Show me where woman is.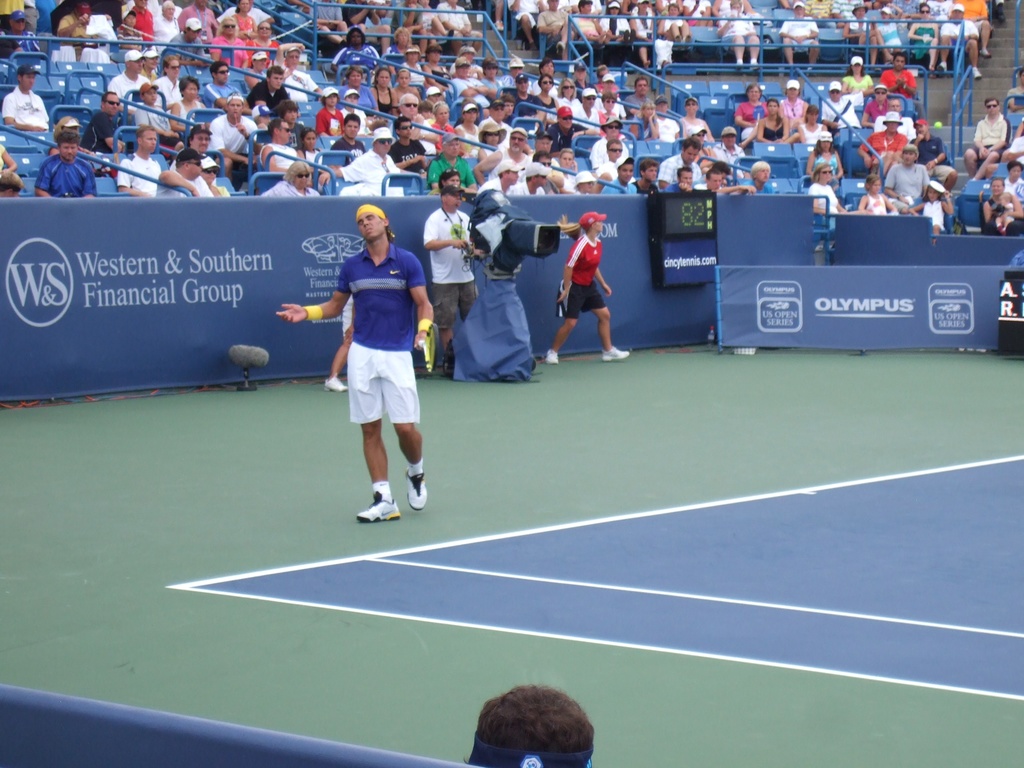
woman is at 656,1,694,51.
